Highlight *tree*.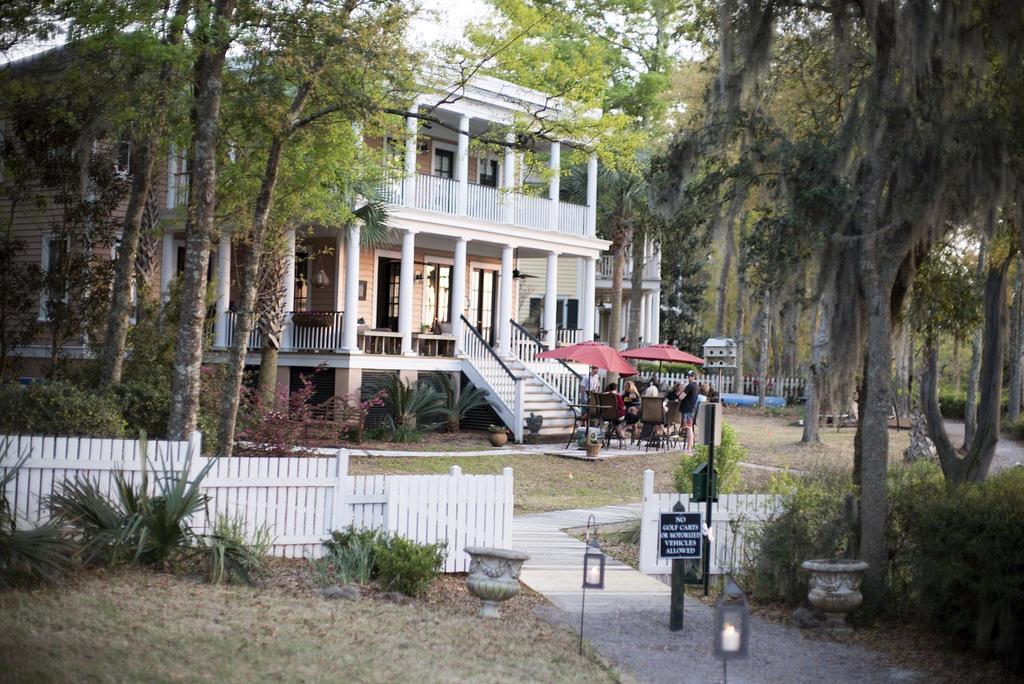
Highlighted region: (0, 0, 413, 496).
